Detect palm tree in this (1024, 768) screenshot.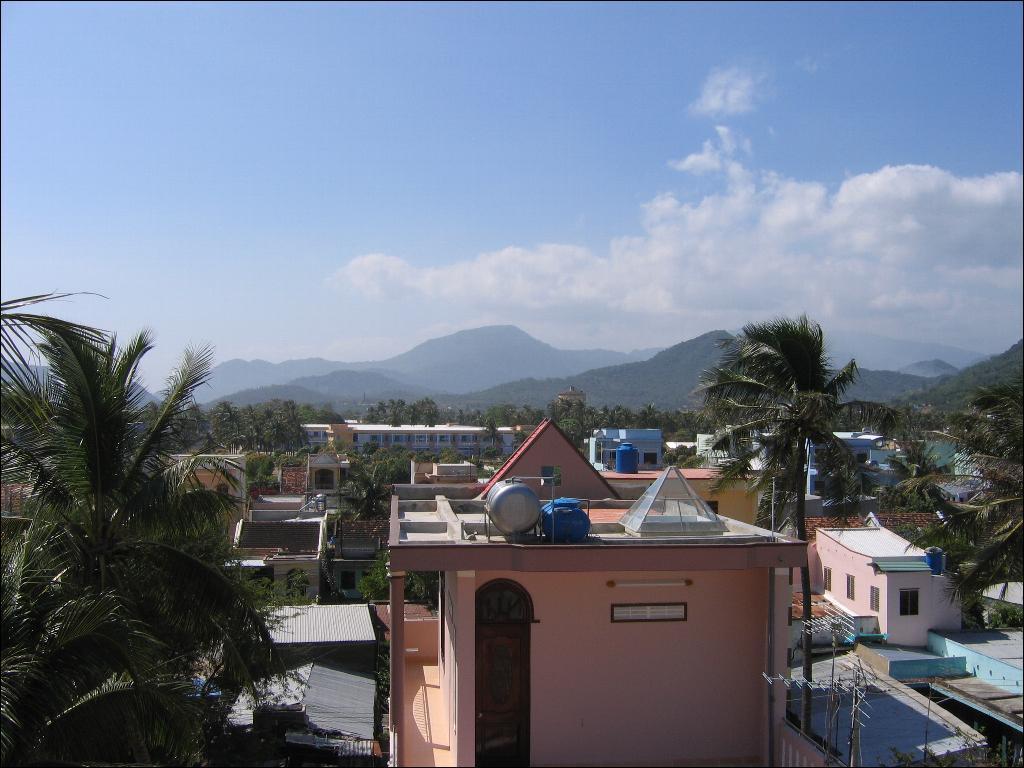
Detection: [x1=715, y1=299, x2=874, y2=700].
